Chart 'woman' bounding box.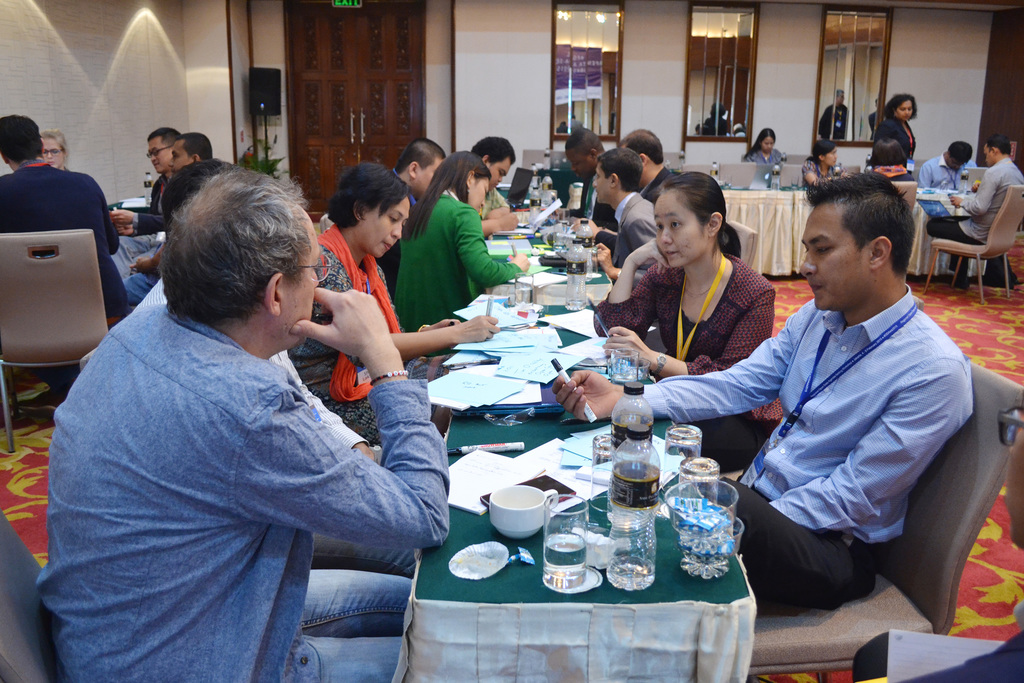
Charted: box(36, 126, 70, 170).
